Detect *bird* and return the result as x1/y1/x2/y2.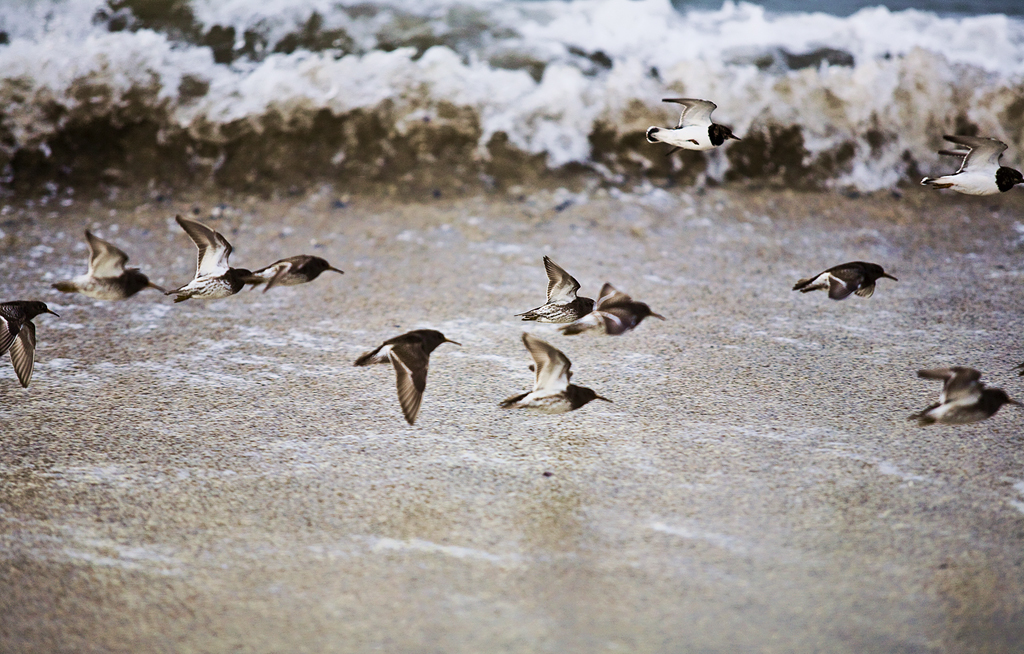
918/129/1023/199.
